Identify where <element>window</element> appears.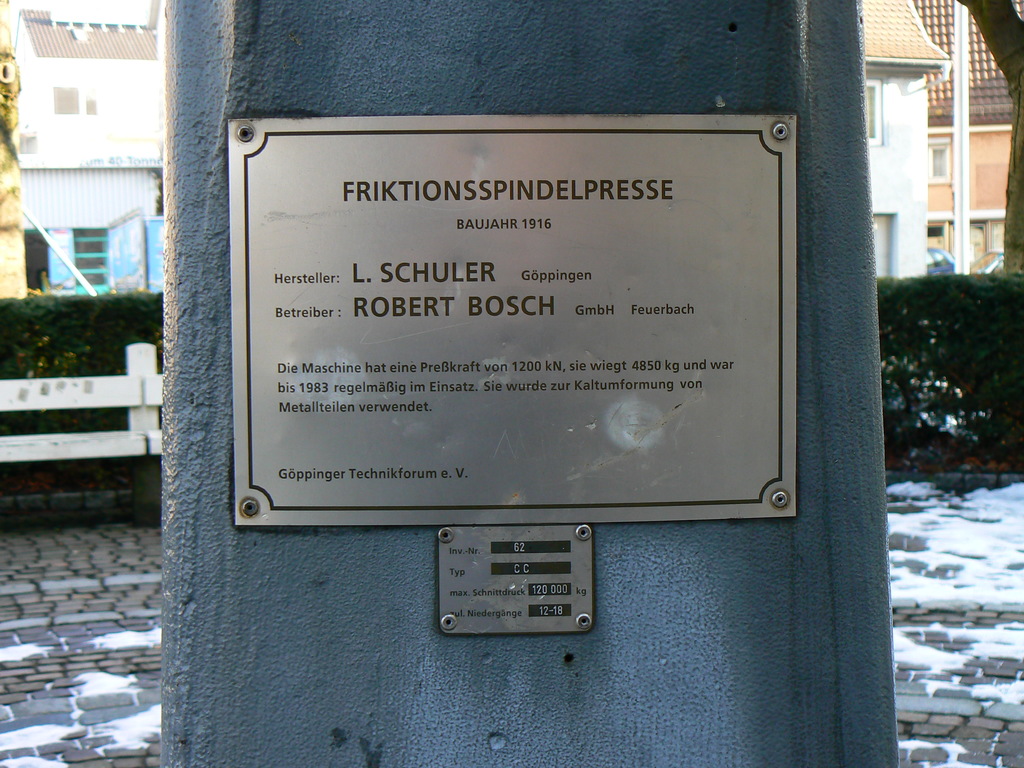
Appears at detection(863, 77, 884, 148).
